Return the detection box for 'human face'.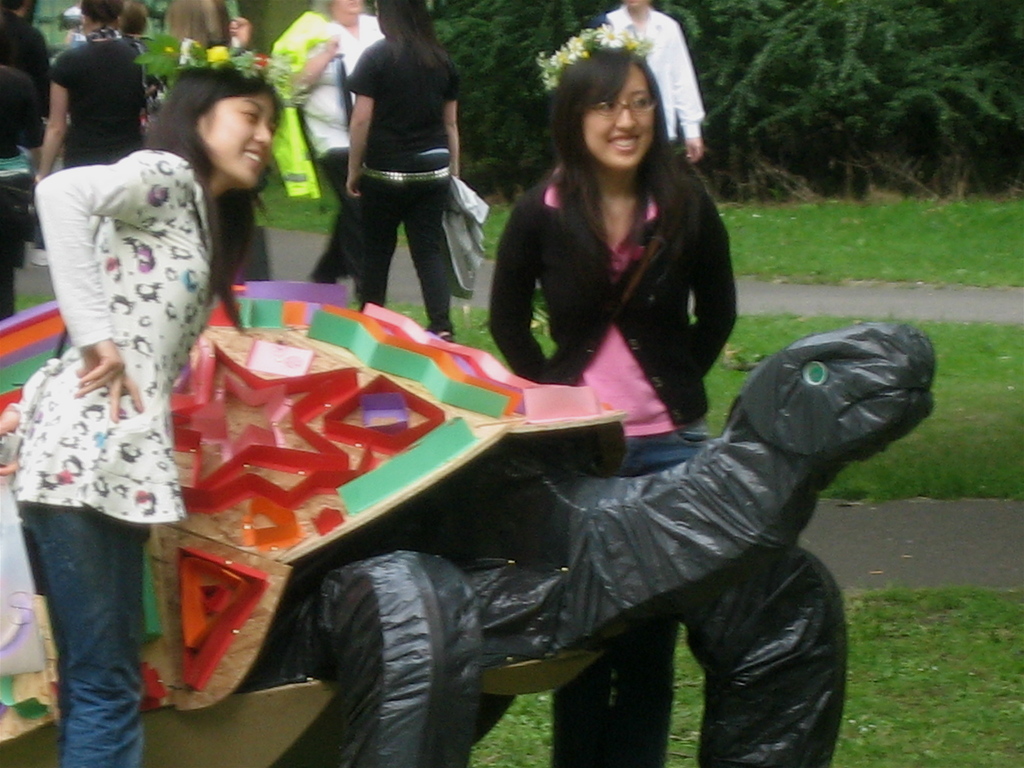
x1=334 y1=0 x2=366 y2=26.
